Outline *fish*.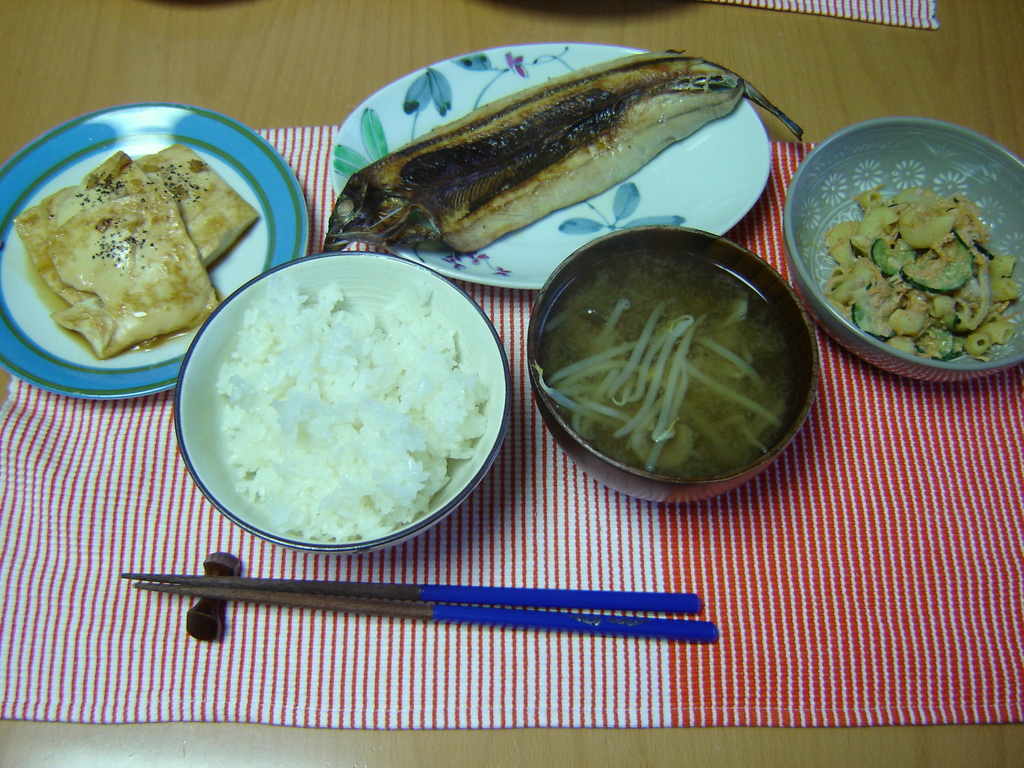
Outline: l=321, t=44, r=794, b=260.
